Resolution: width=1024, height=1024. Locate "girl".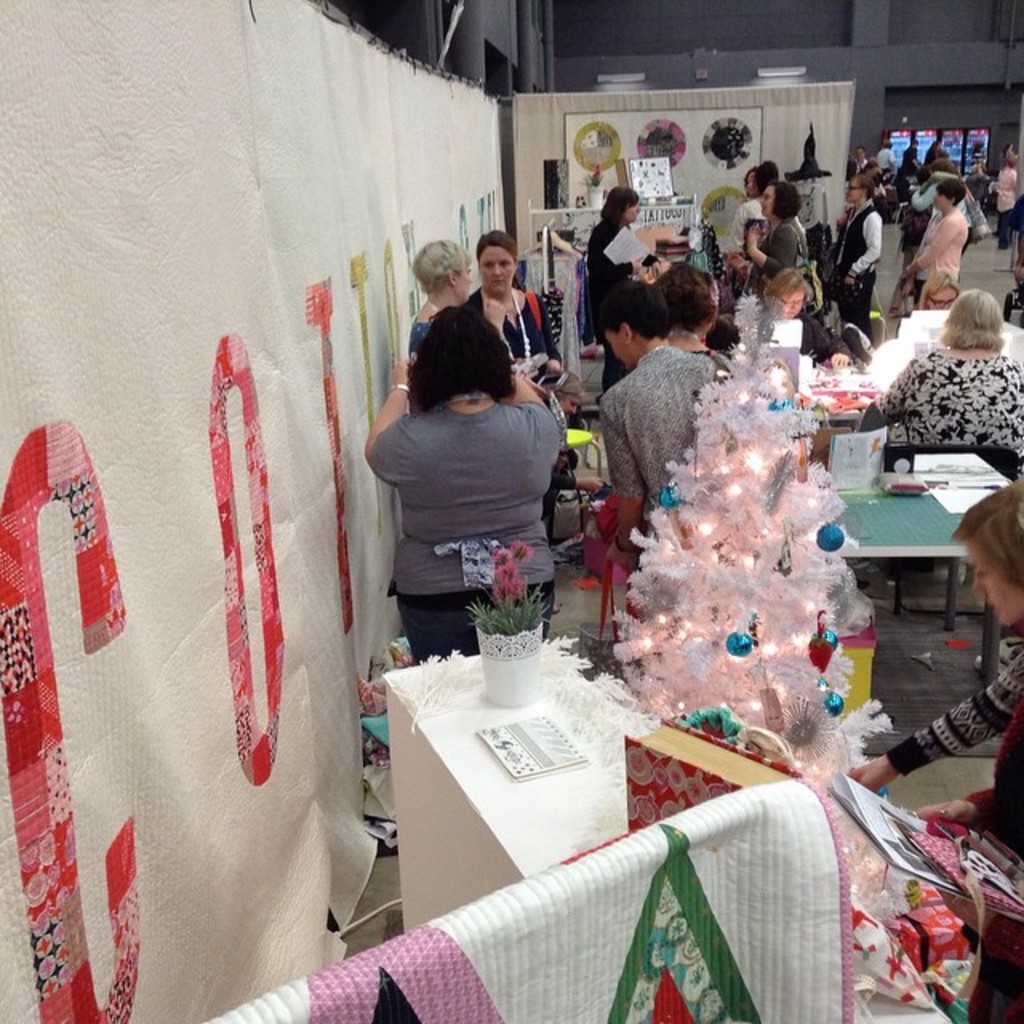
x1=747 y1=174 x2=803 y2=306.
